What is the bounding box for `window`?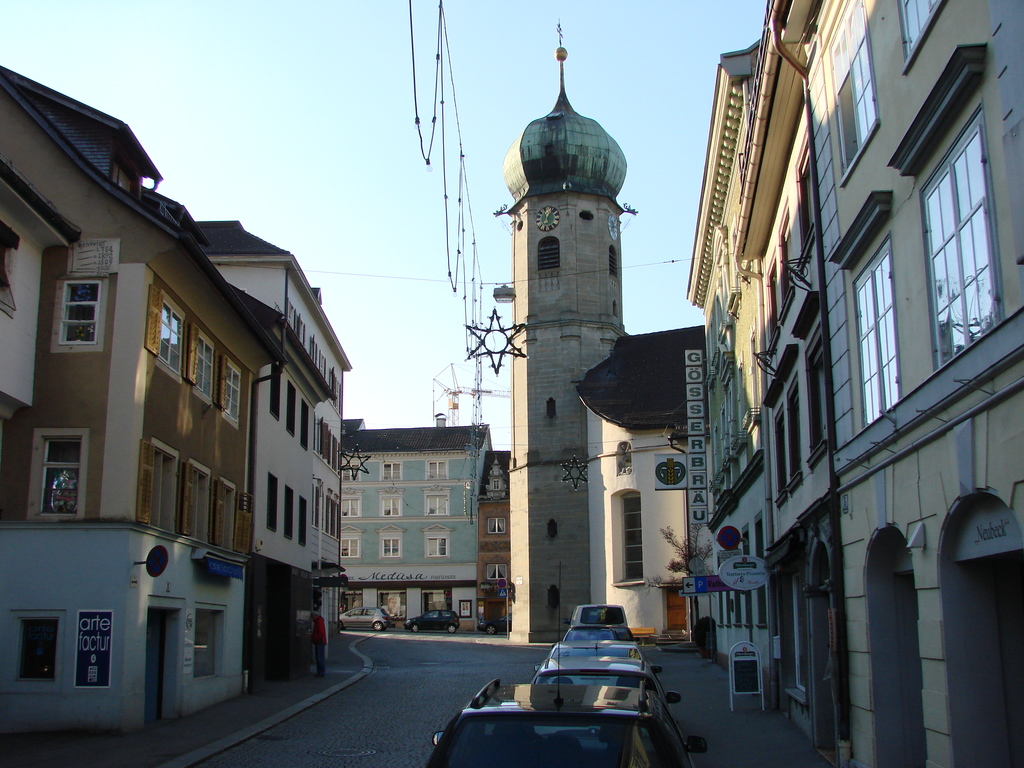
pyautogui.locateOnScreen(488, 517, 503, 534).
